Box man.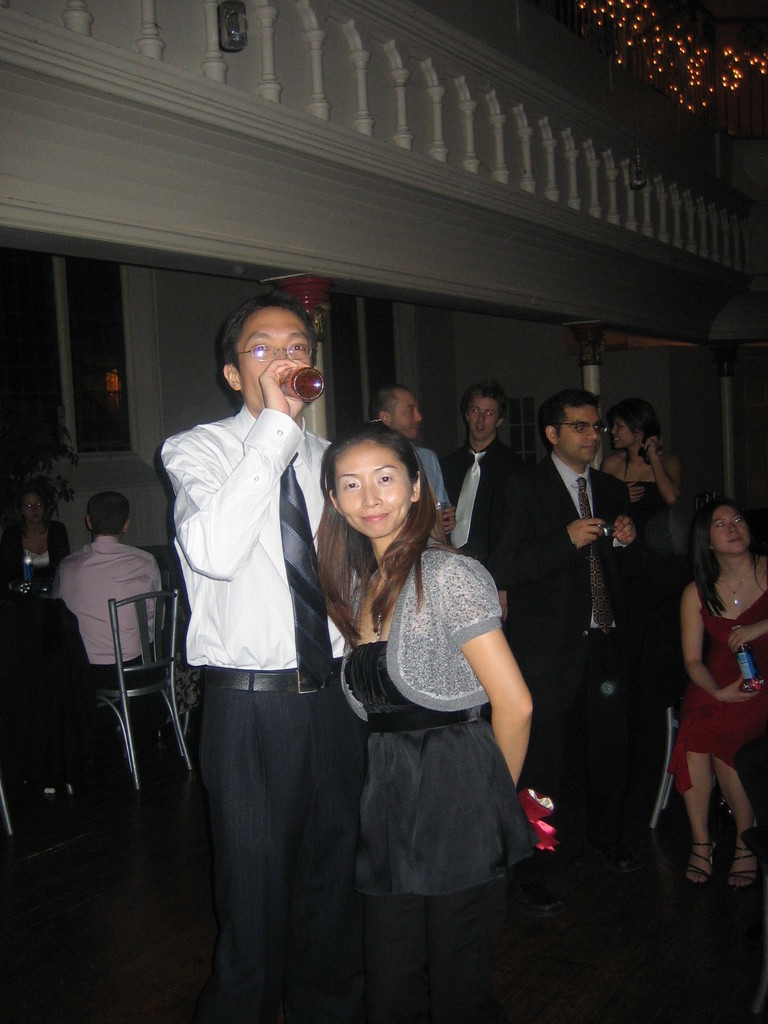
crop(439, 380, 527, 616).
